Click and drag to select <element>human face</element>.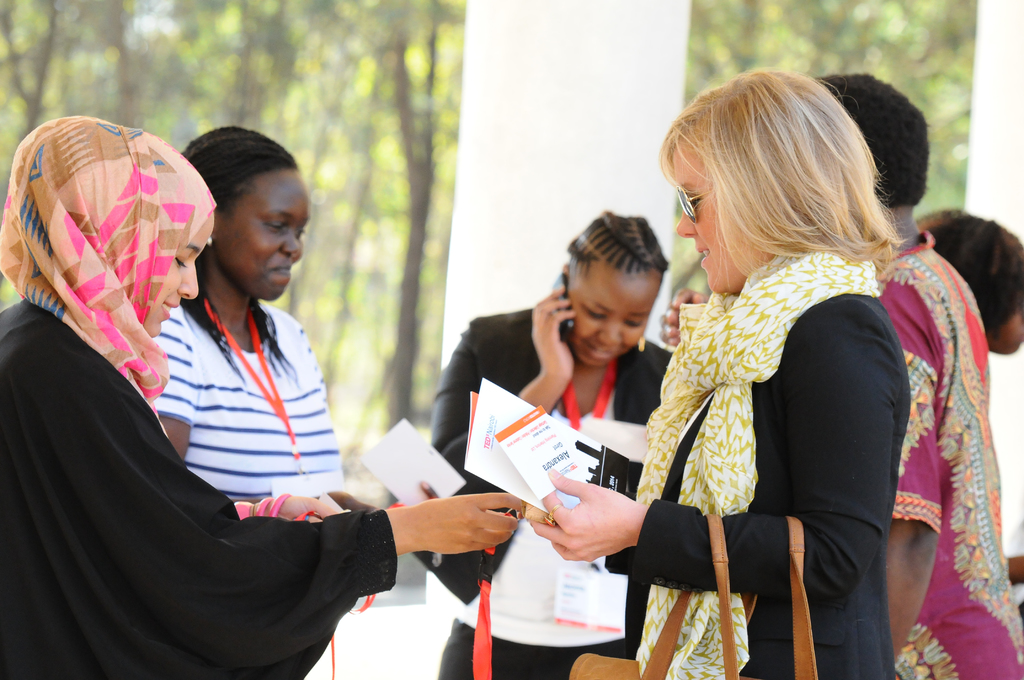
Selection: [left=215, top=166, right=309, bottom=302].
